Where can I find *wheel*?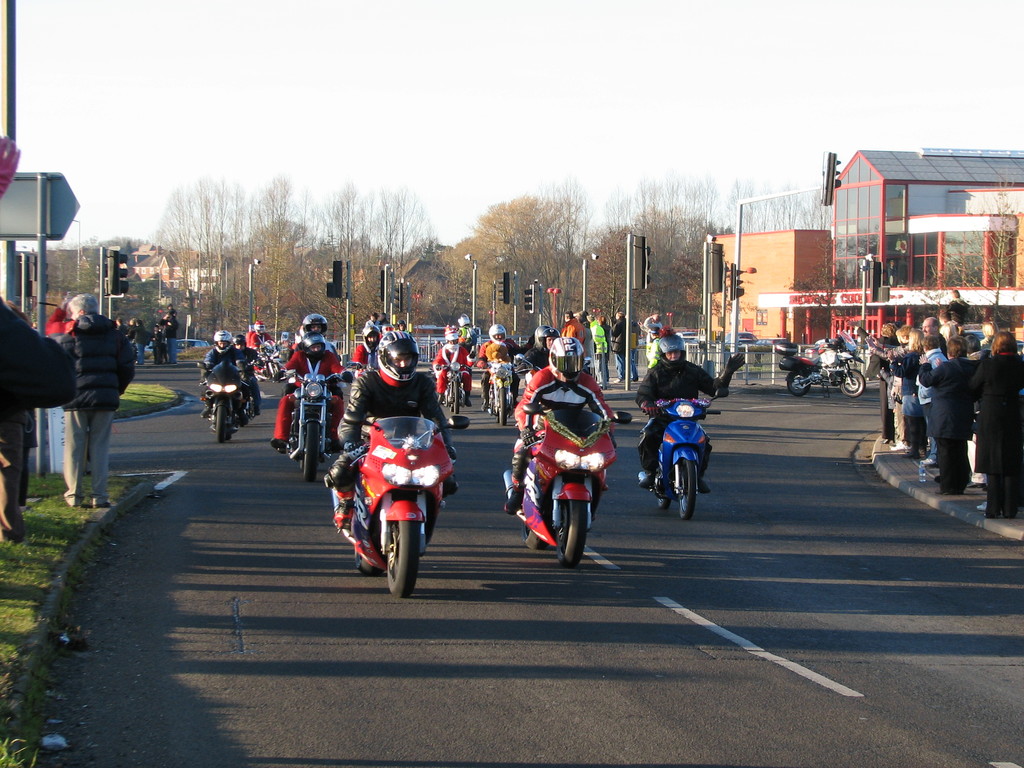
You can find it at region(677, 455, 702, 518).
